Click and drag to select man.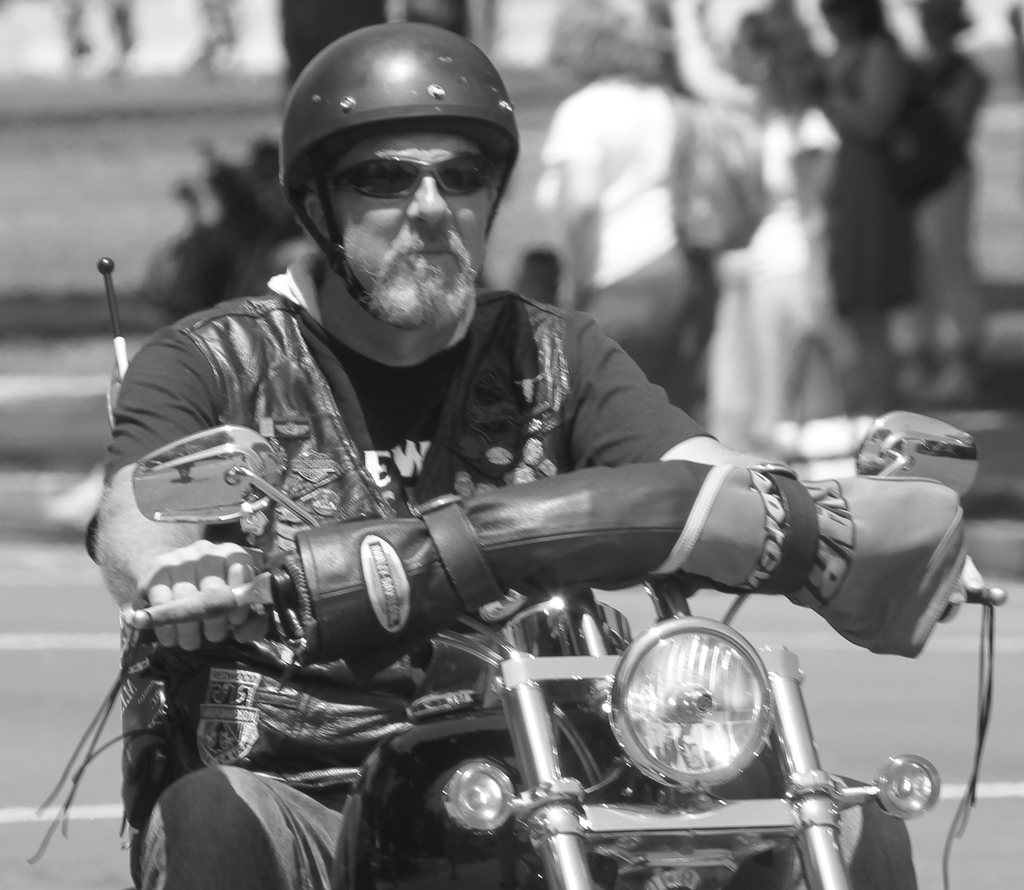
Selection: (63, 93, 940, 877).
